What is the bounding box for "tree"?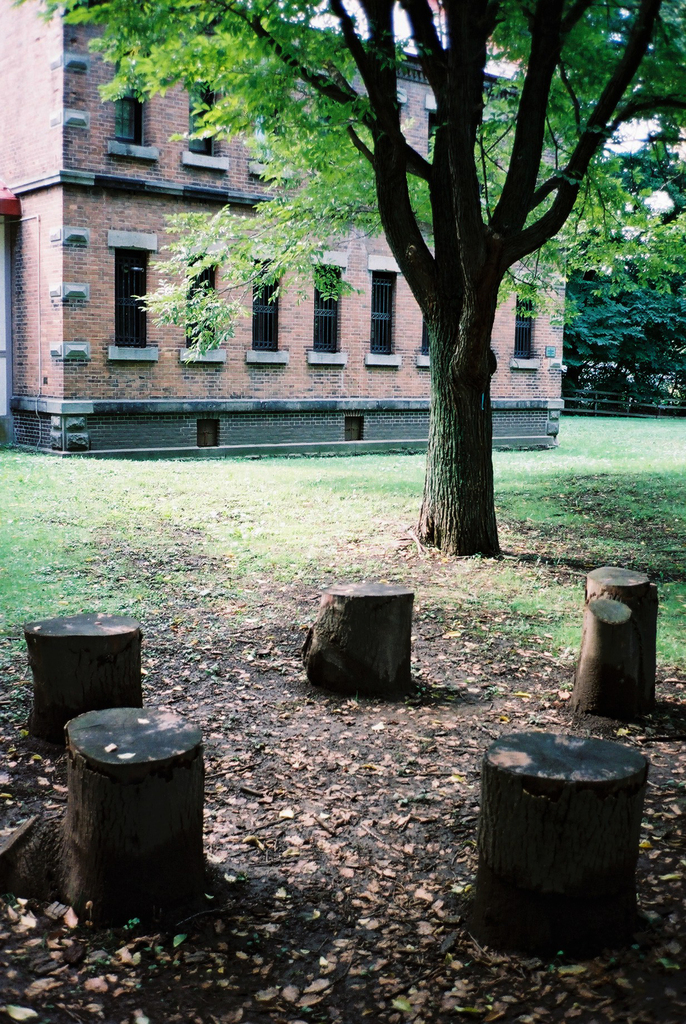
box(54, 0, 641, 519).
